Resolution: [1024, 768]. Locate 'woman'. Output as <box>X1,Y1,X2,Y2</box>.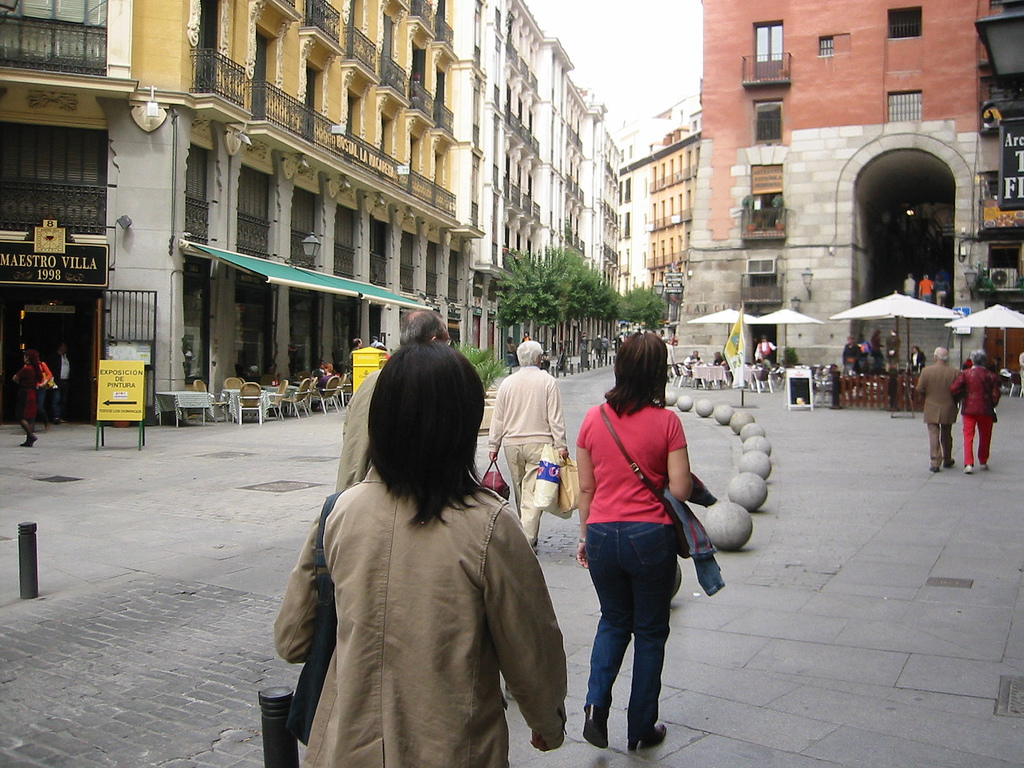
<box>3,345,50,445</box>.
